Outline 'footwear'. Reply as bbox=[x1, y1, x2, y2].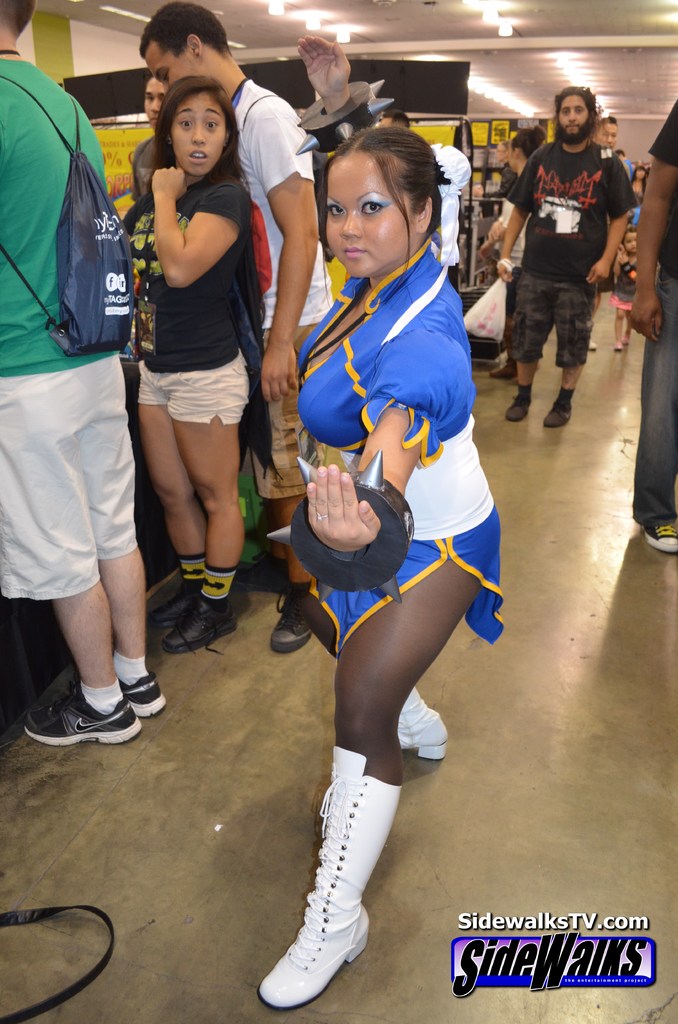
bbox=[236, 552, 288, 593].
